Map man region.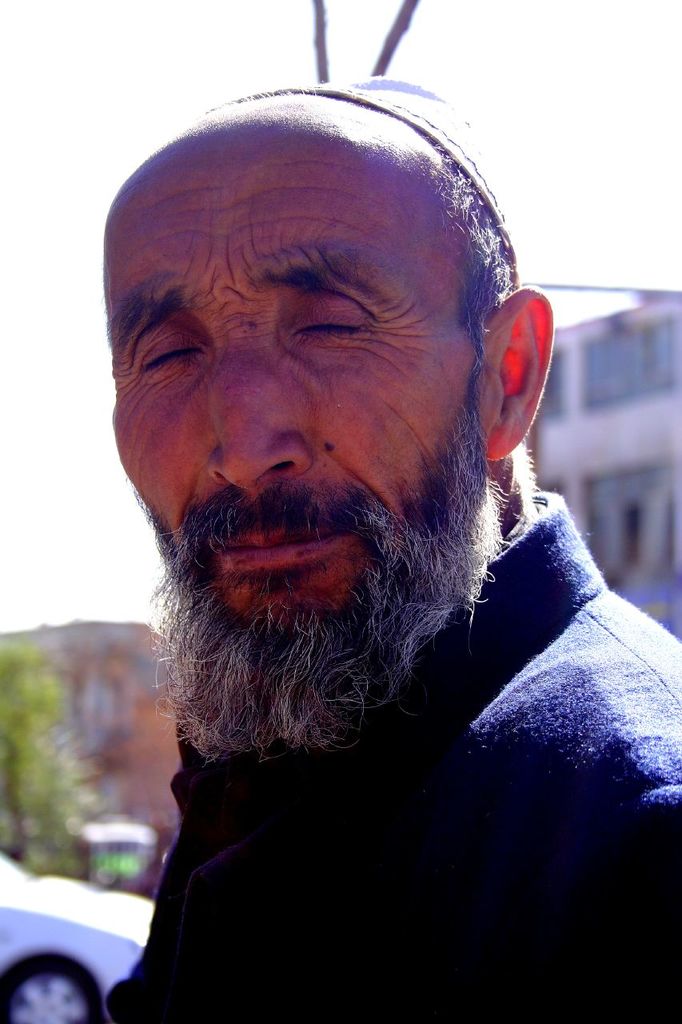
Mapped to [left=54, top=65, right=672, bottom=985].
